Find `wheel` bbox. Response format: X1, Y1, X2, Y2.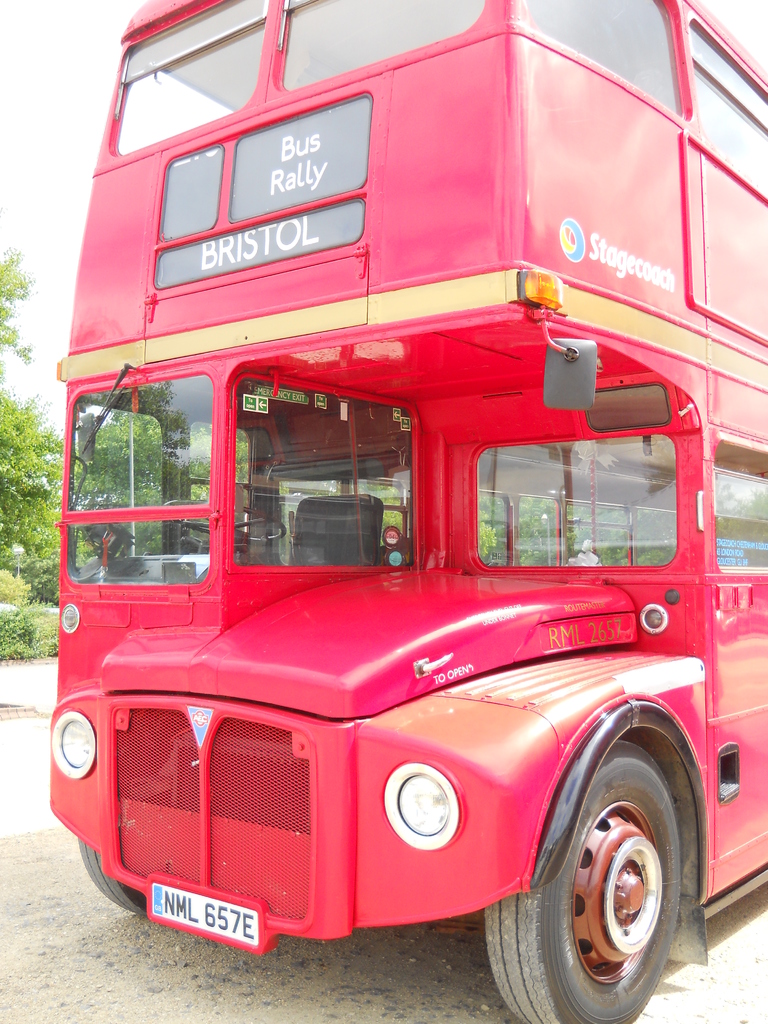
462, 719, 695, 1007.
